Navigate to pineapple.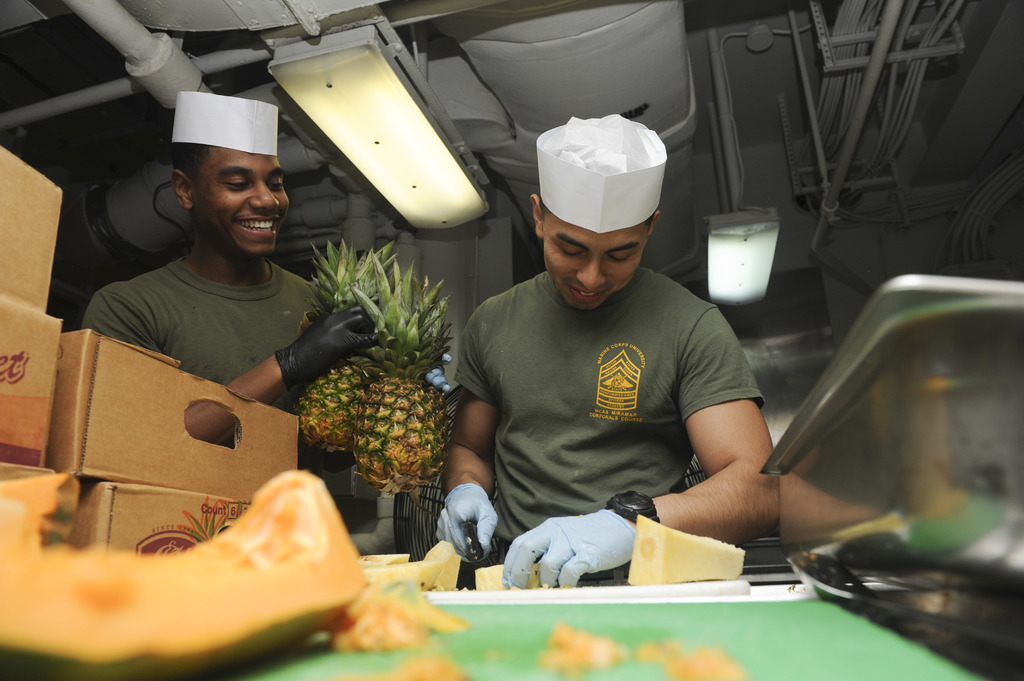
Navigation target: <box>299,236,405,442</box>.
